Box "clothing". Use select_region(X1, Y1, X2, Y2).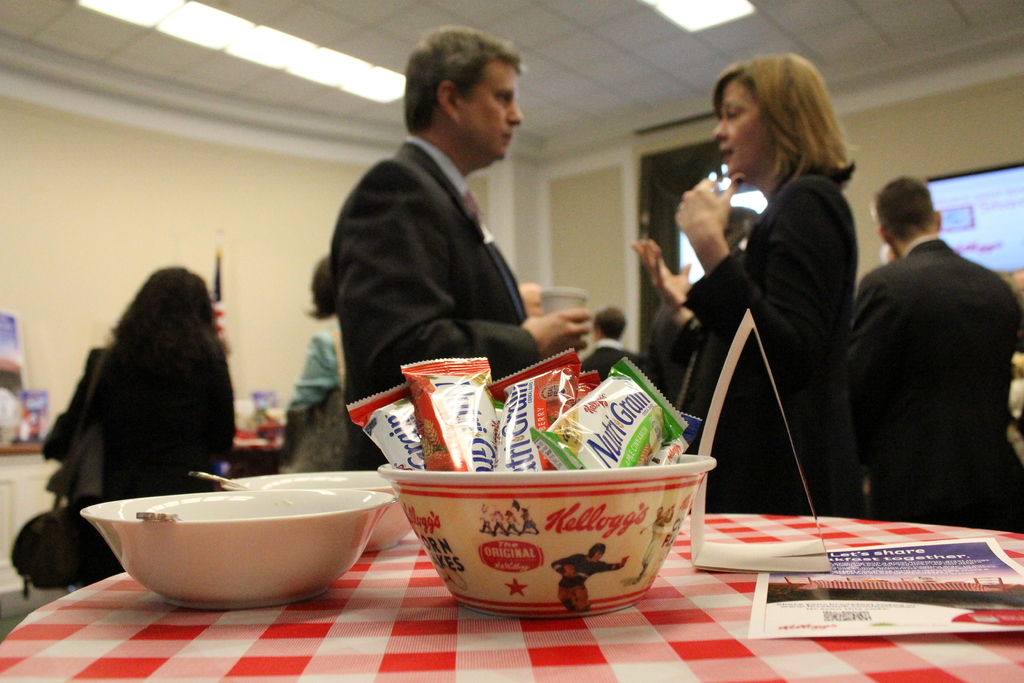
select_region(845, 233, 1023, 534).
